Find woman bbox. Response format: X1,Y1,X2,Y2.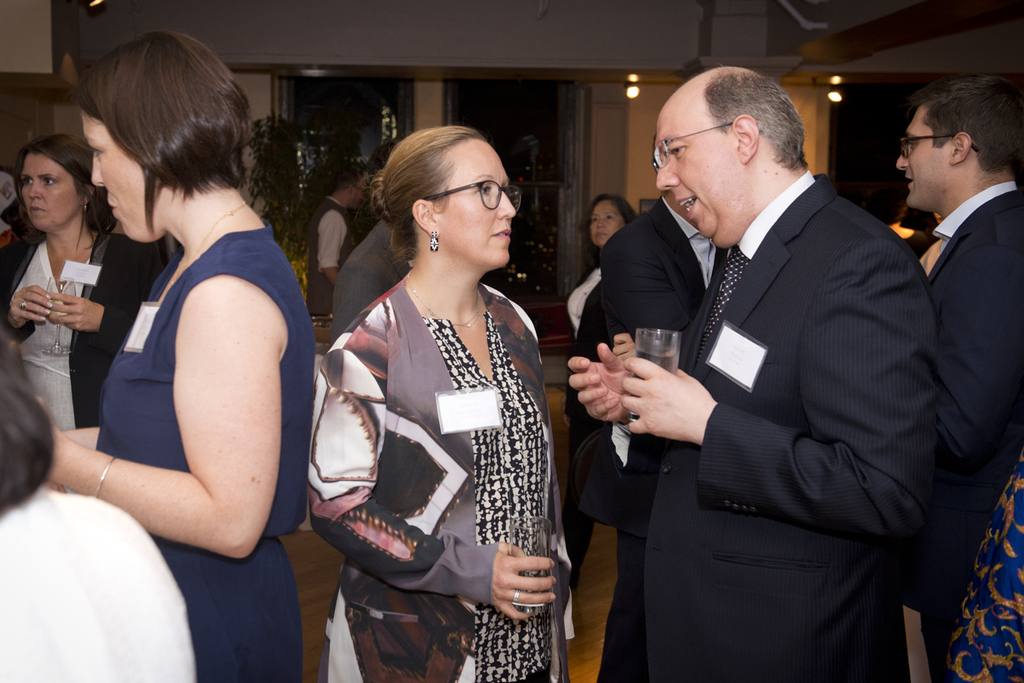
35,32,319,682.
